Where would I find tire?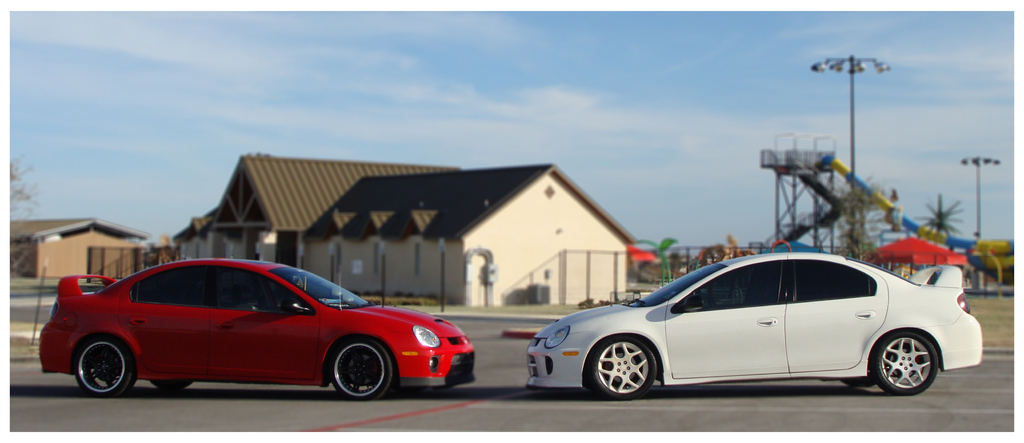
At select_region(589, 339, 655, 398).
